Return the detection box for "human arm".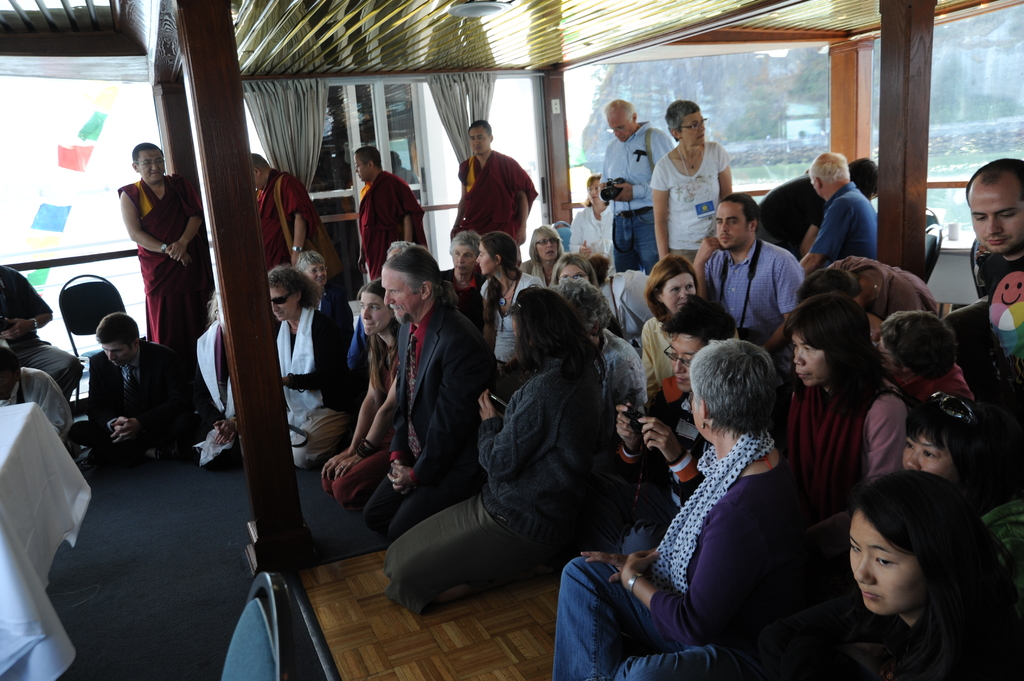
<box>855,392,911,487</box>.
